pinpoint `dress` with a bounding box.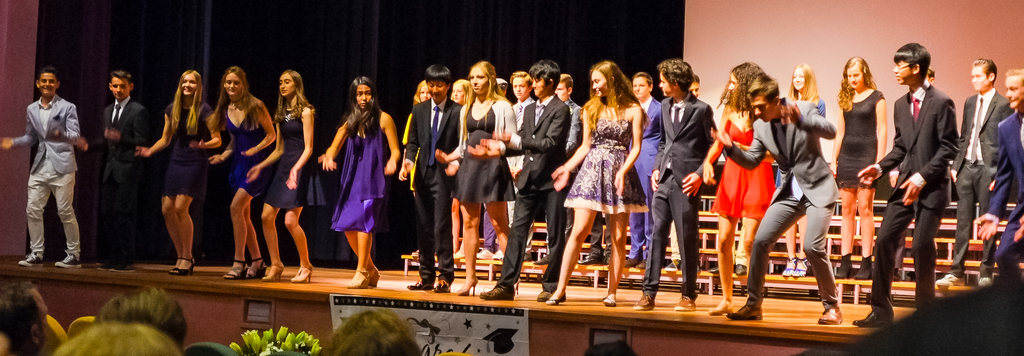
x1=158 y1=100 x2=213 y2=202.
